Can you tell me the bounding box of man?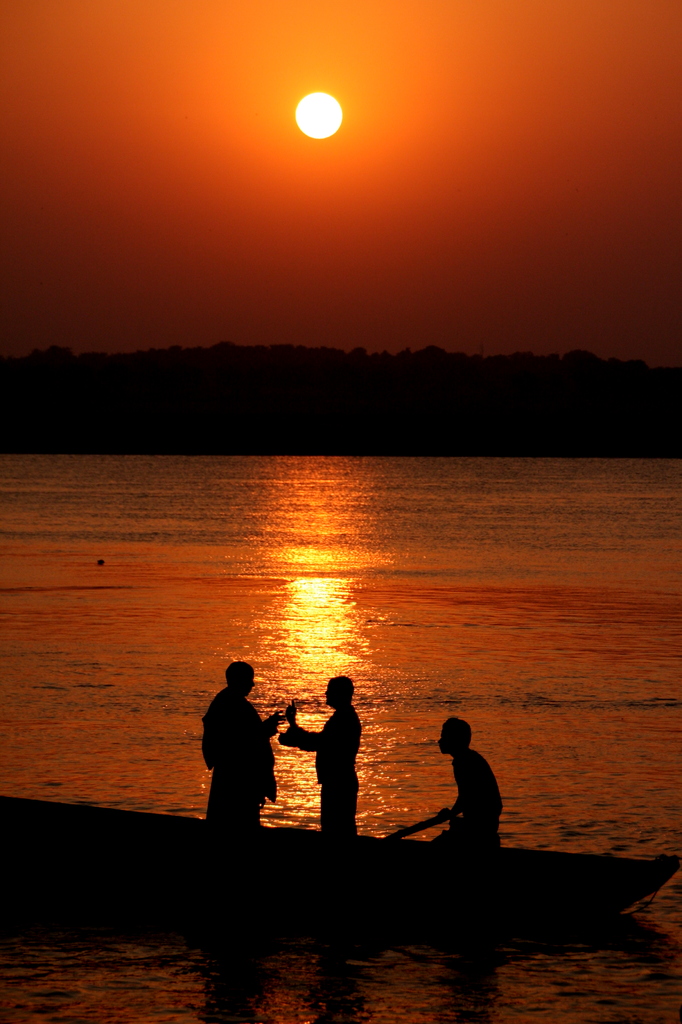
pyautogui.locateOnScreen(206, 664, 288, 825).
